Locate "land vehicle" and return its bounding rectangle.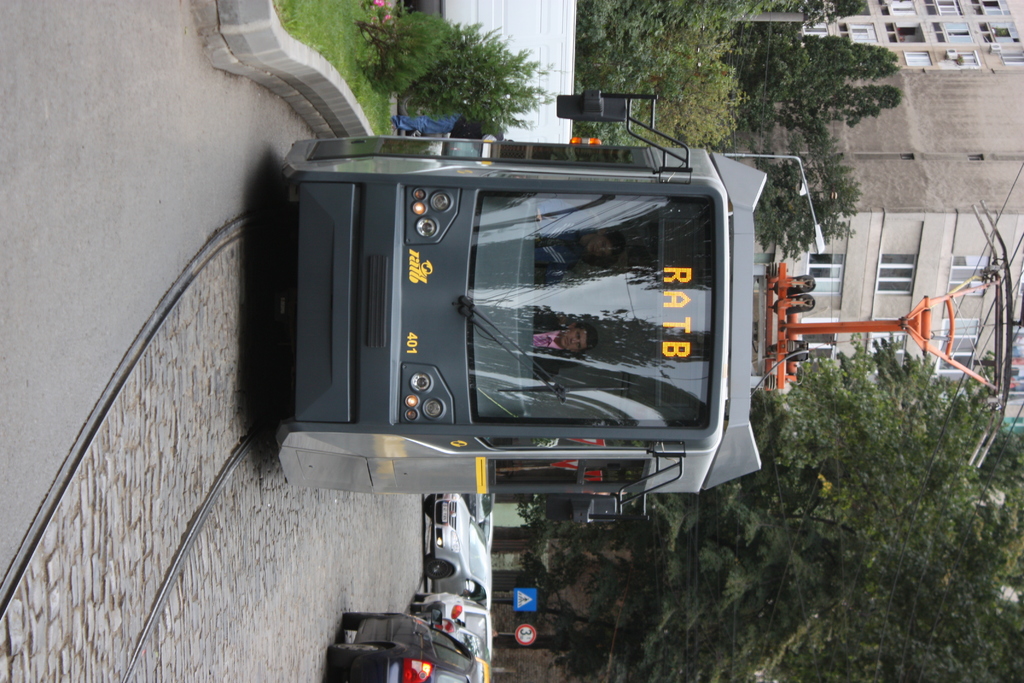
{"x1": 426, "y1": 491, "x2": 493, "y2": 611}.
